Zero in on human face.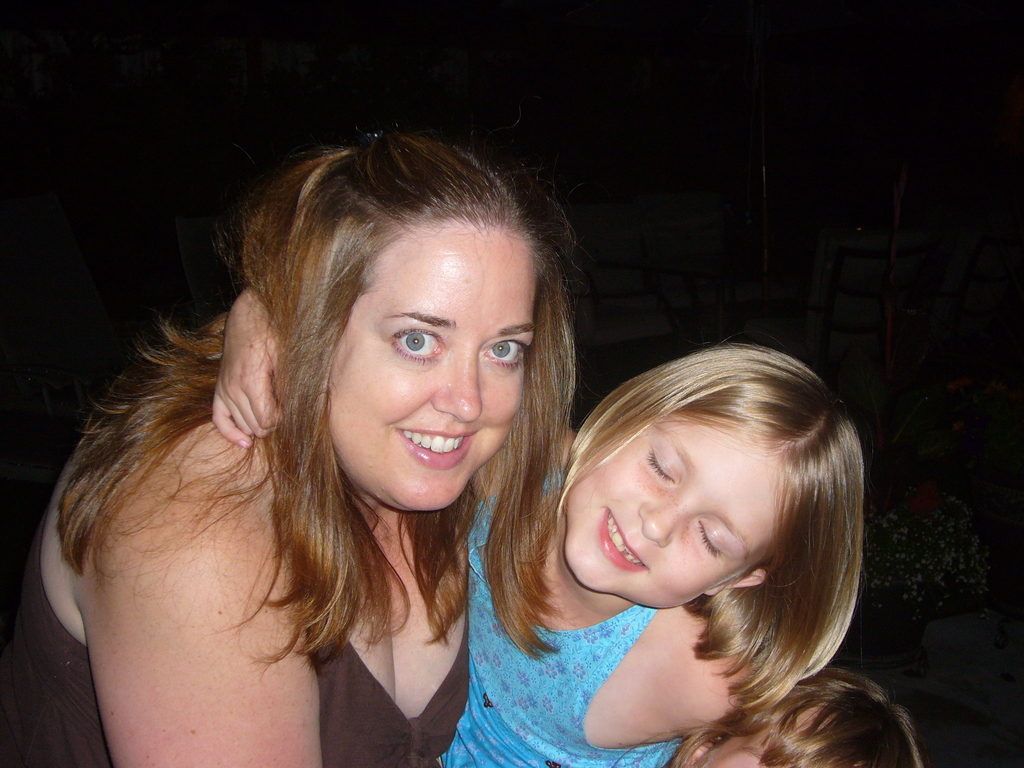
Zeroed in: detection(564, 417, 780, 609).
